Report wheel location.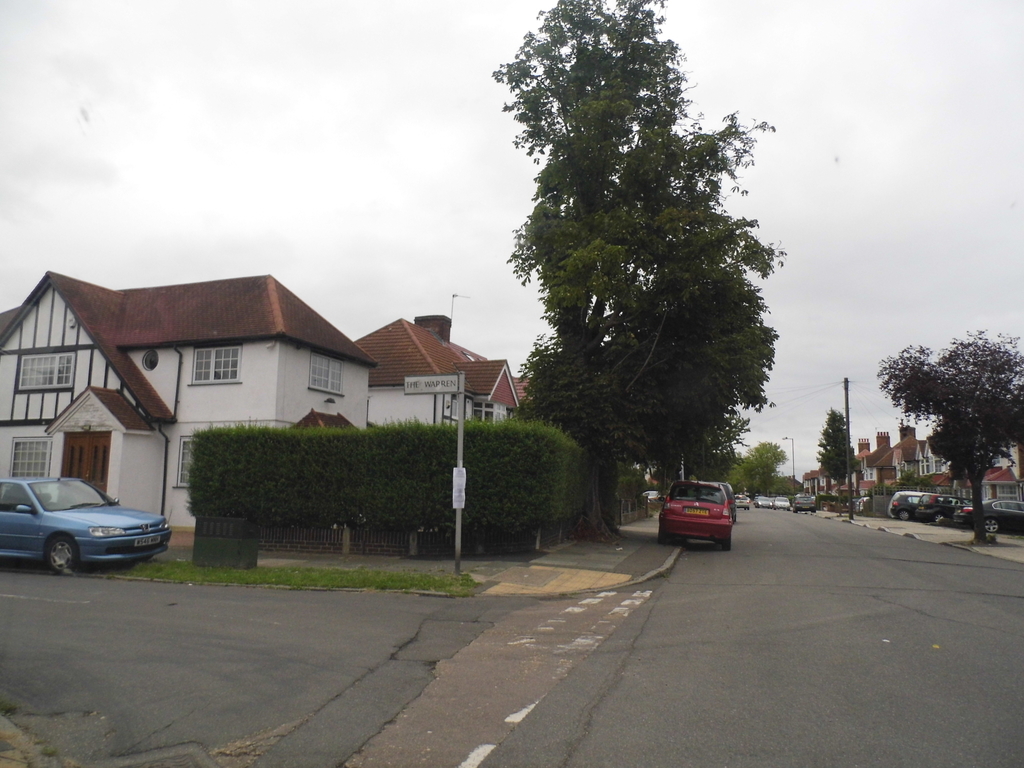
Report: Rect(935, 513, 944, 521).
